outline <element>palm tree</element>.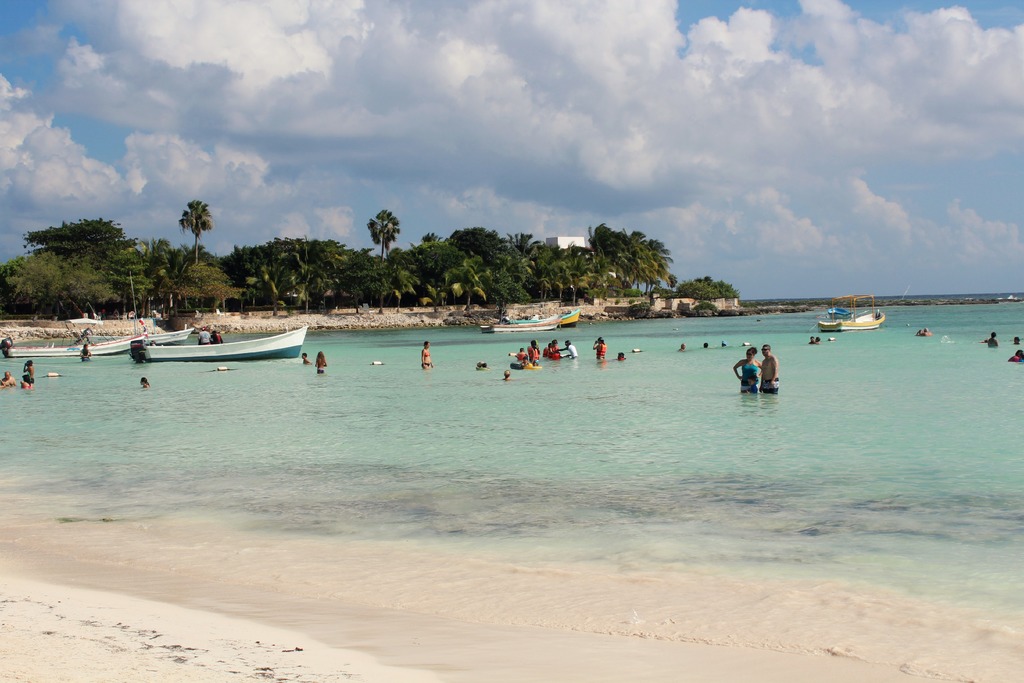
Outline: BBox(492, 226, 524, 315).
